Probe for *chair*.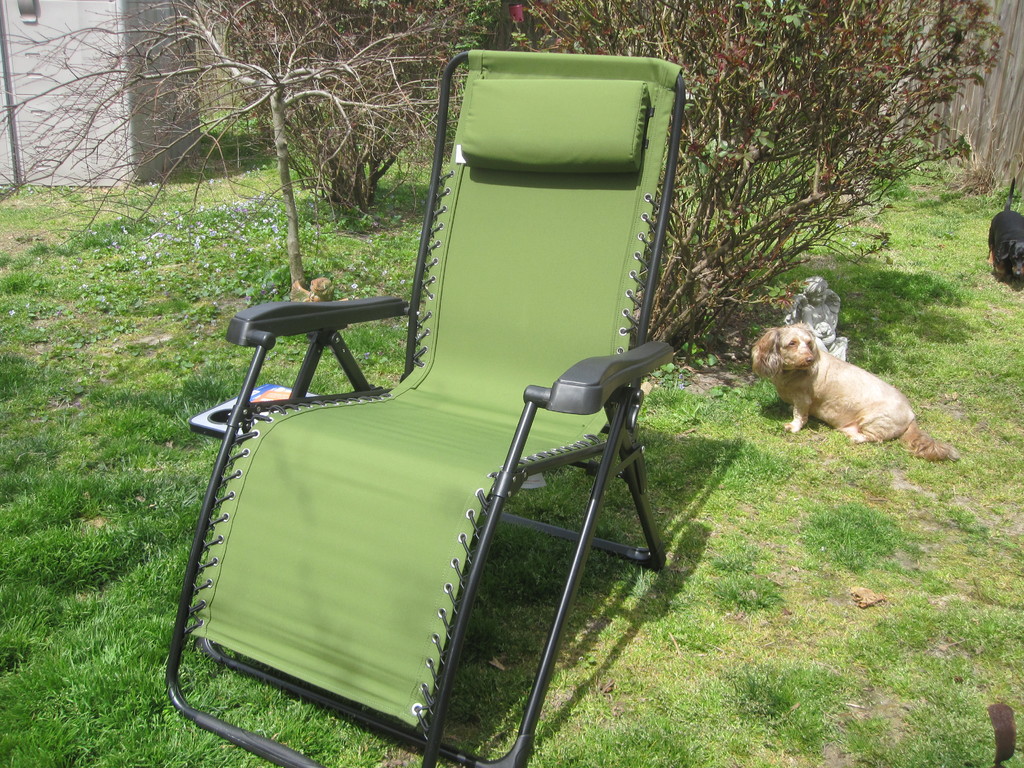
Probe result: (x1=161, y1=60, x2=701, y2=767).
